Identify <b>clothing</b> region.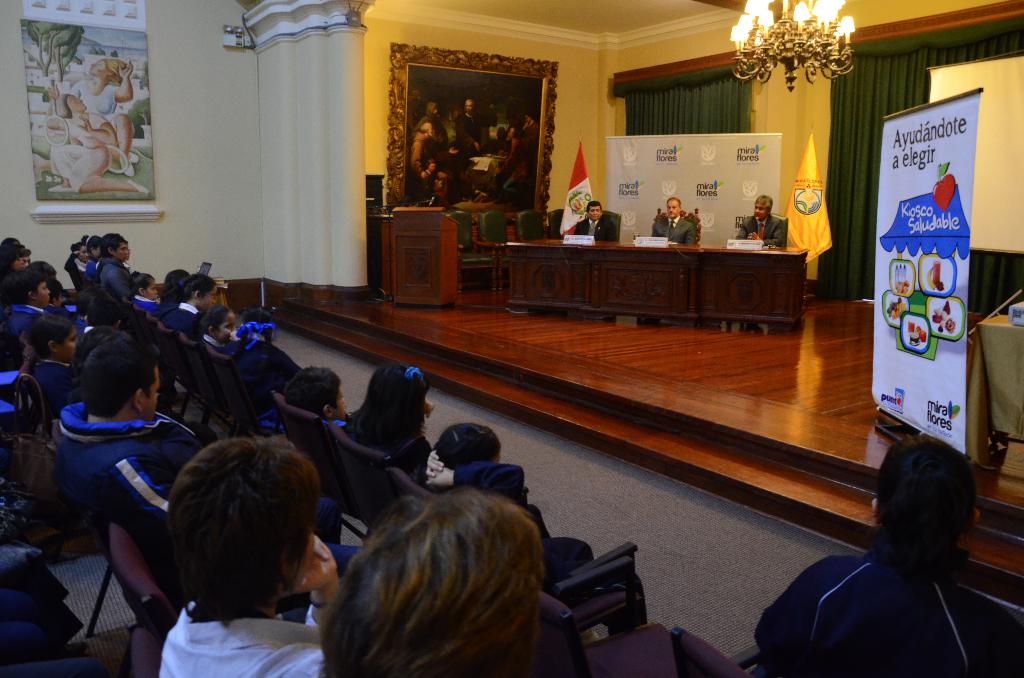
Region: 352/421/436/481.
